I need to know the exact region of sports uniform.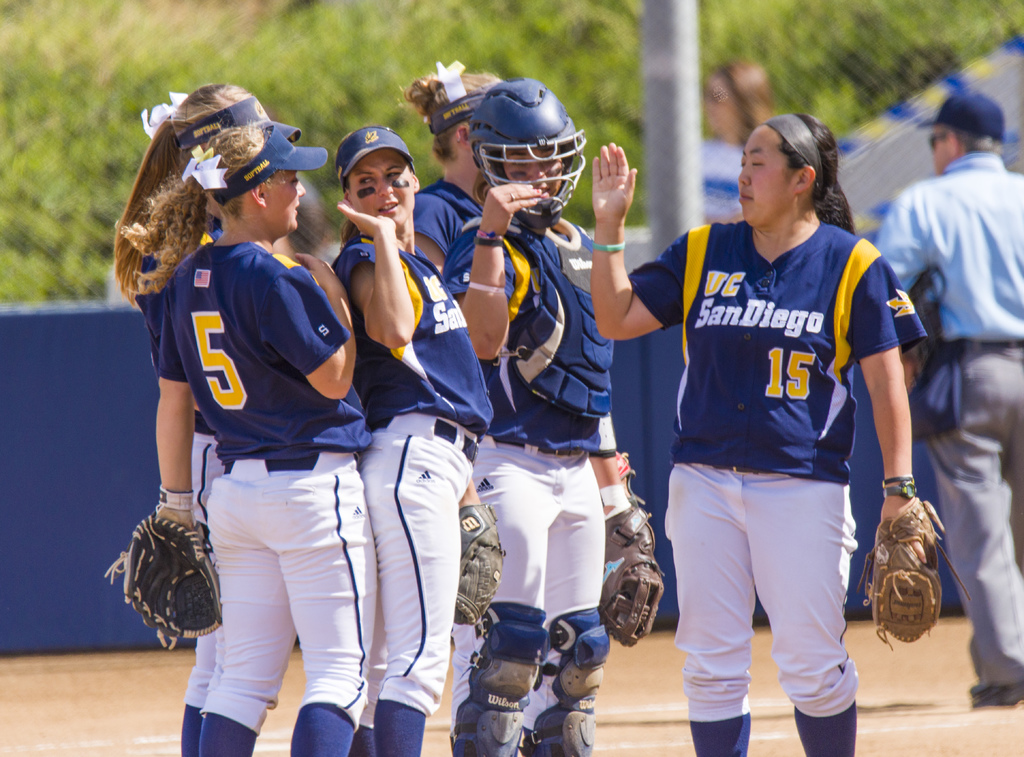
Region: [left=330, top=234, right=484, bottom=755].
